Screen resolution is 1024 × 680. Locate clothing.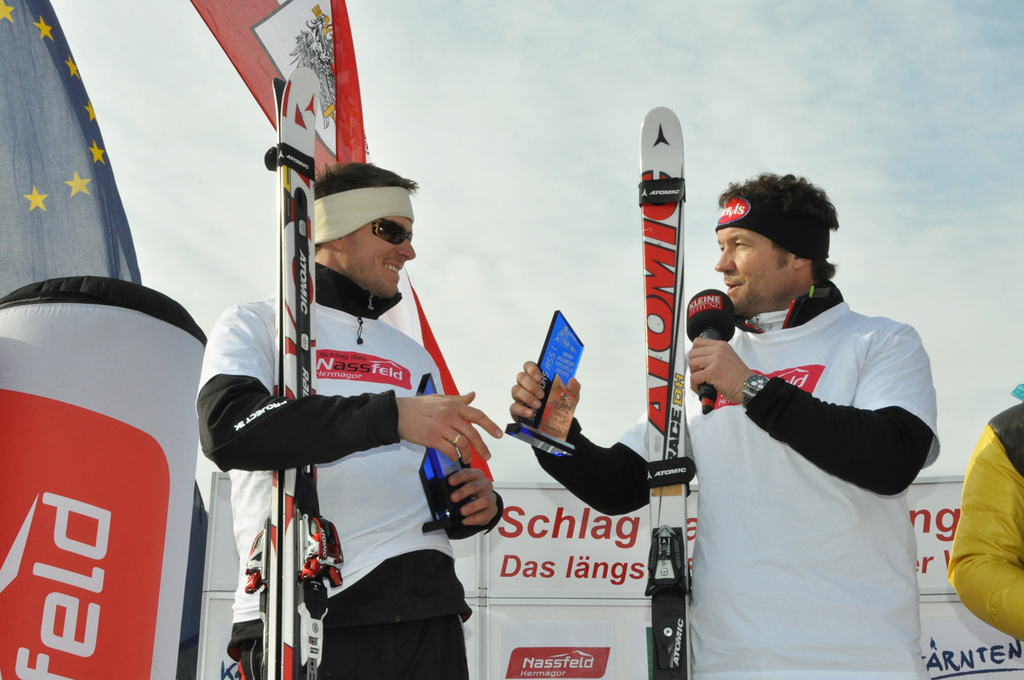
rect(943, 396, 1023, 642).
